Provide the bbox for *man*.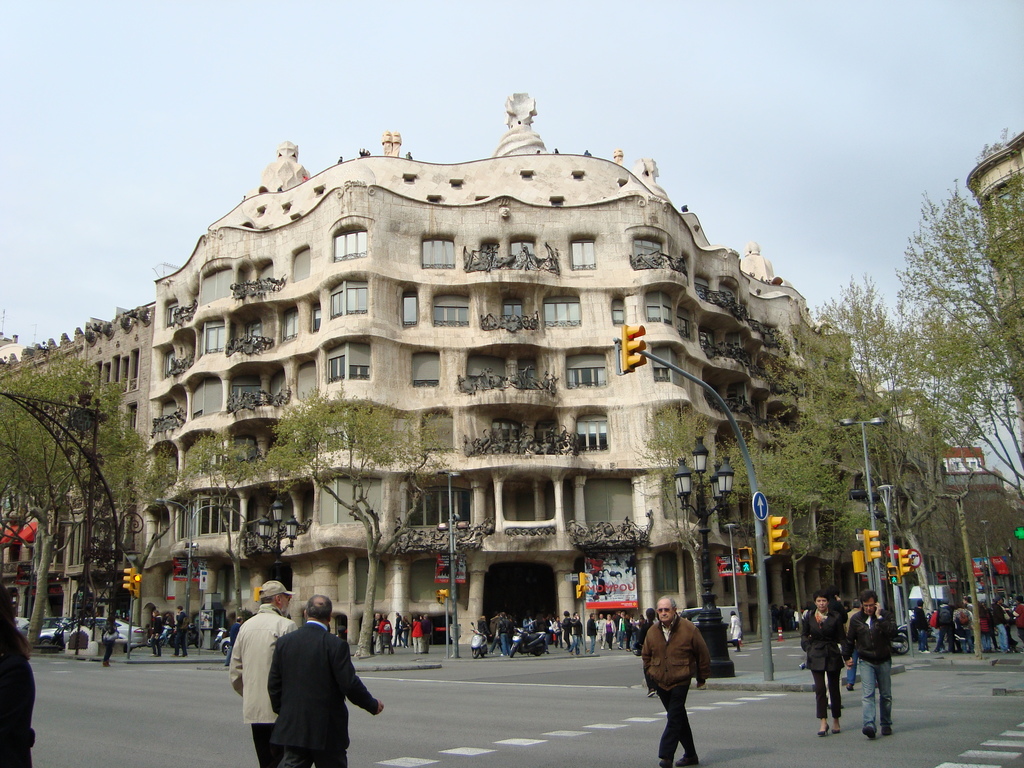
[844, 596, 865, 689].
